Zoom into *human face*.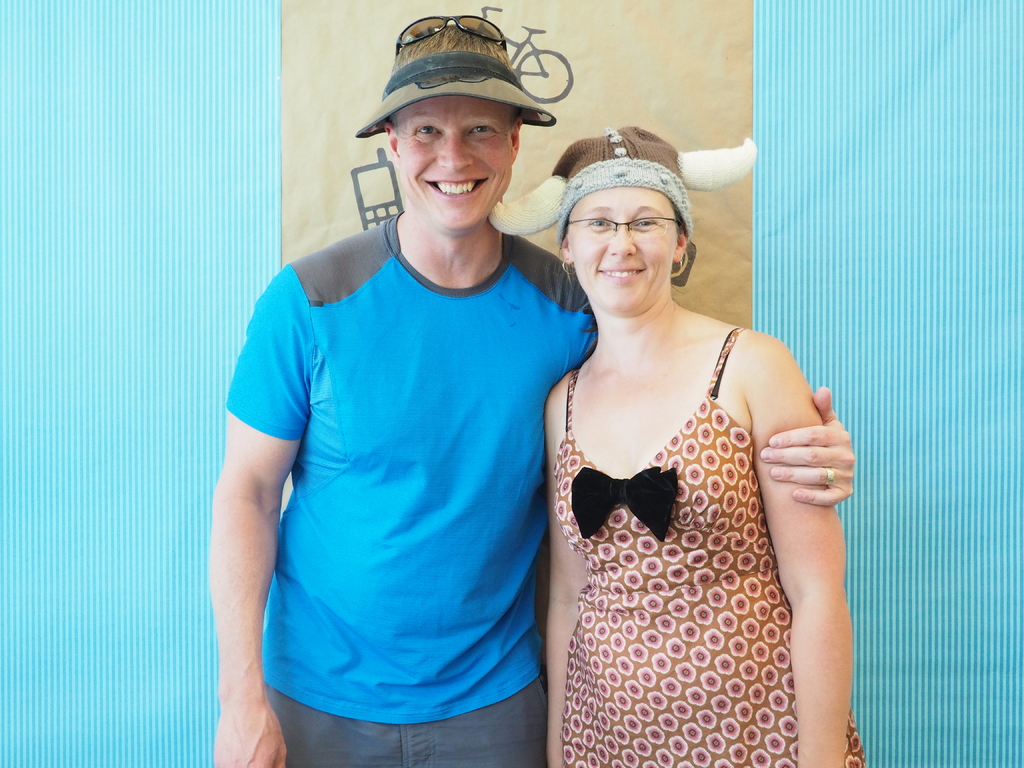
Zoom target: 410, 106, 501, 227.
